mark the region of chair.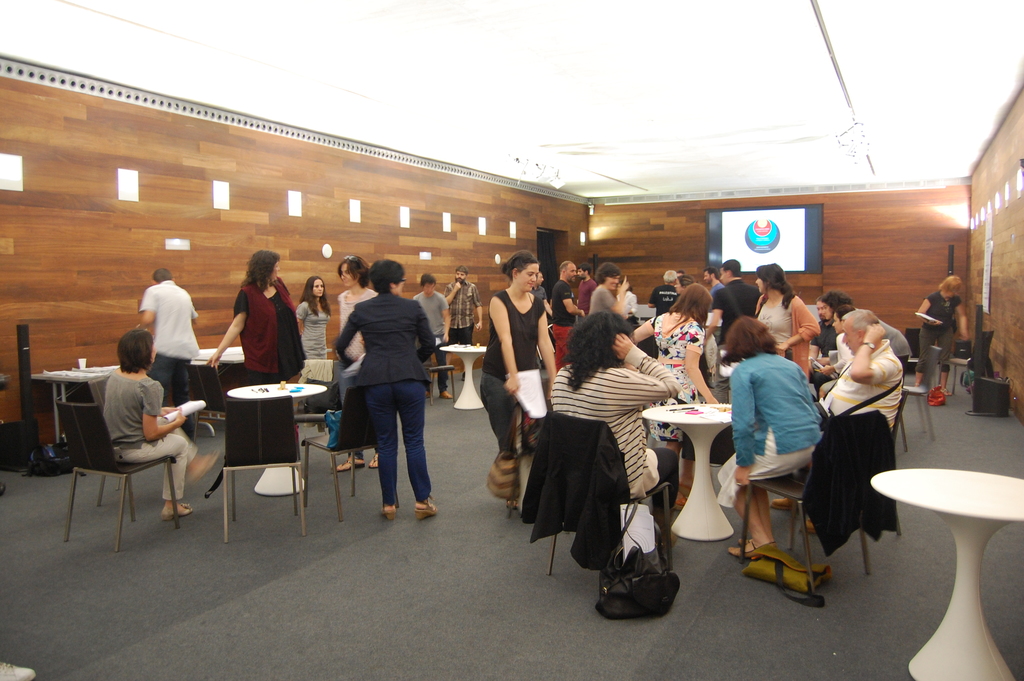
Region: [184,363,230,445].
